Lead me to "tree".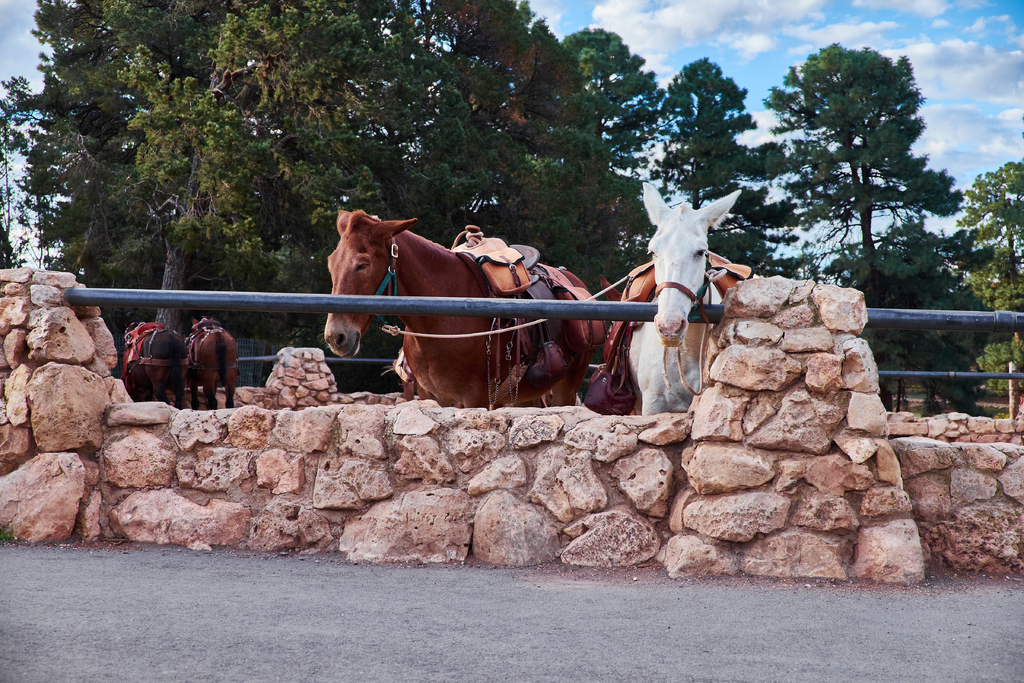
Lead to bbox=(960, 160, 1023, 383).
